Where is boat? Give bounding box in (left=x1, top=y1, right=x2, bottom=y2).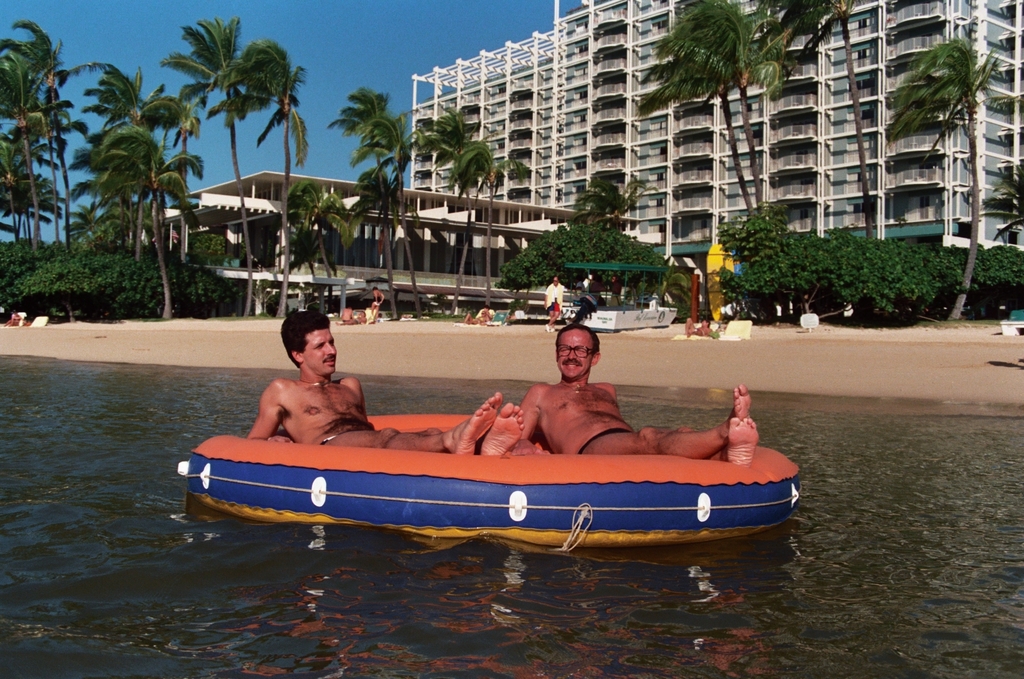
(left=559, top=261, right=679, bottom=334).
